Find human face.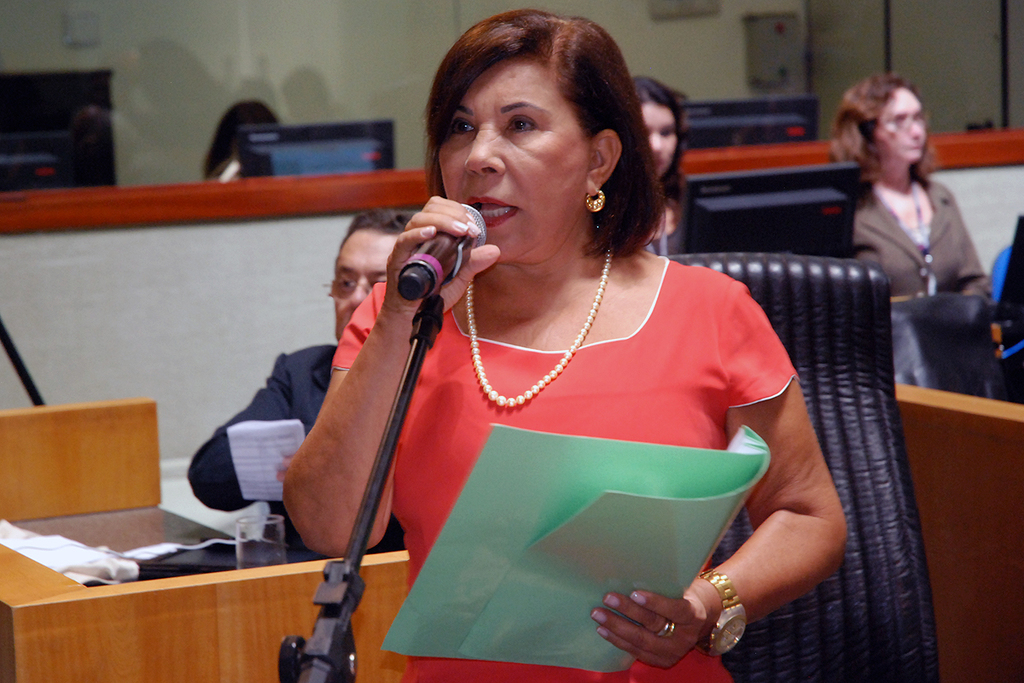
BBox(875, 91, 929, 164).
